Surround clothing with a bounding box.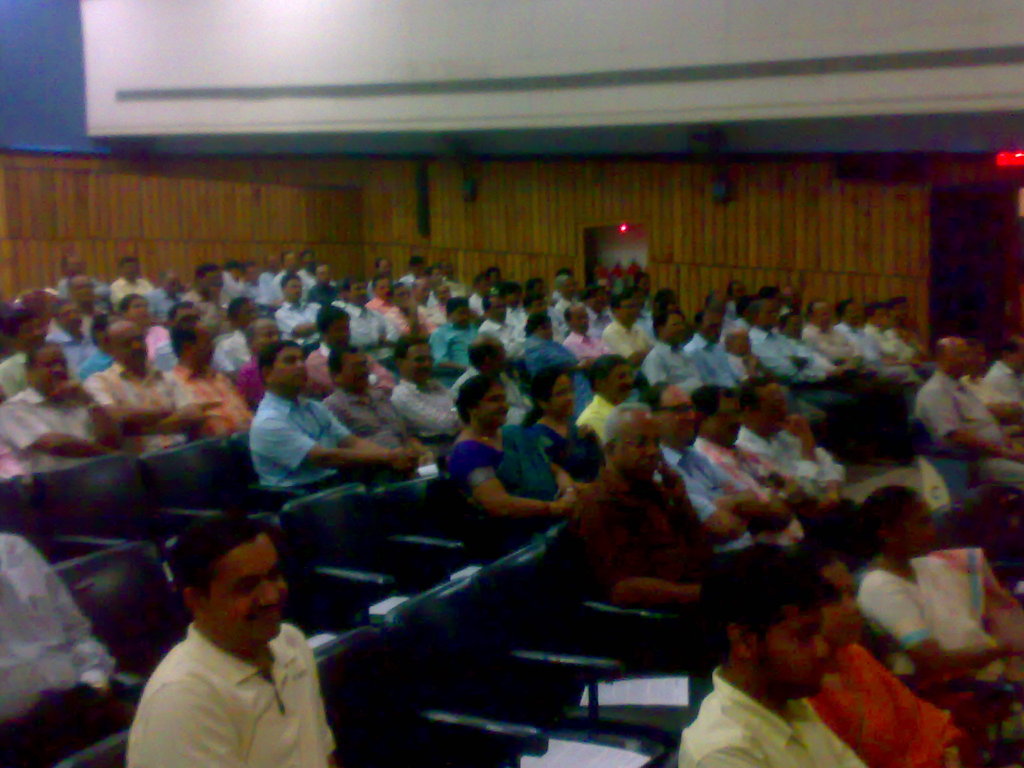
738:423:835:511.
